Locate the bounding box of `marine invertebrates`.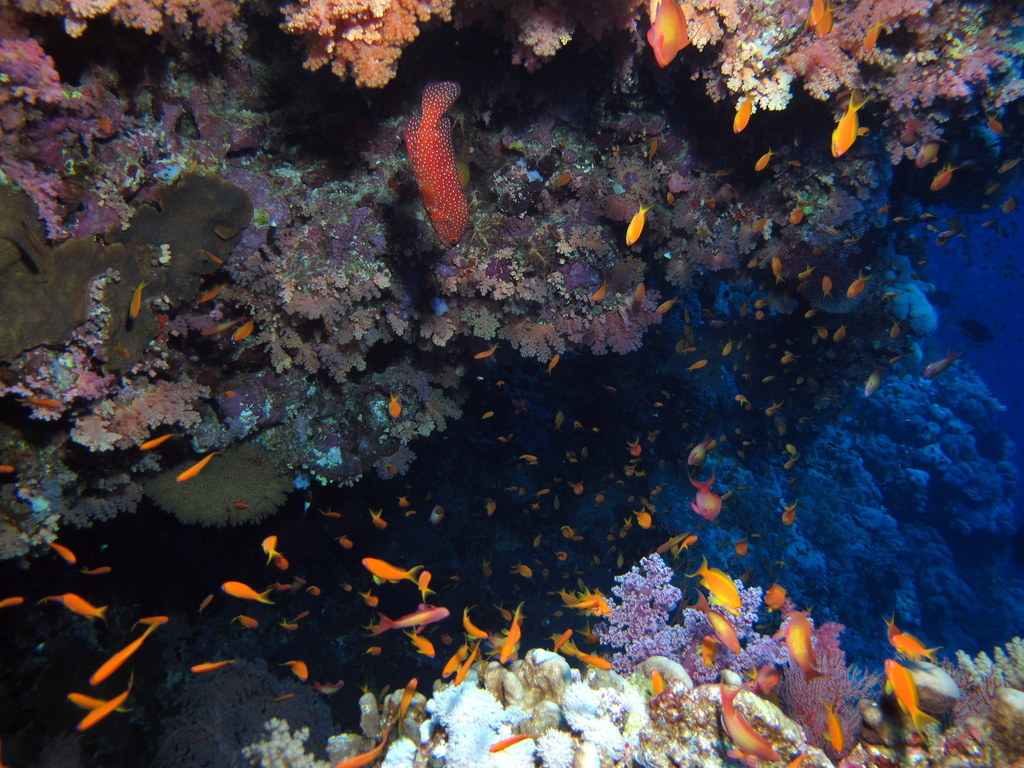
Bounding box: (x1=0, y1=0, x2=248, y2=64).
